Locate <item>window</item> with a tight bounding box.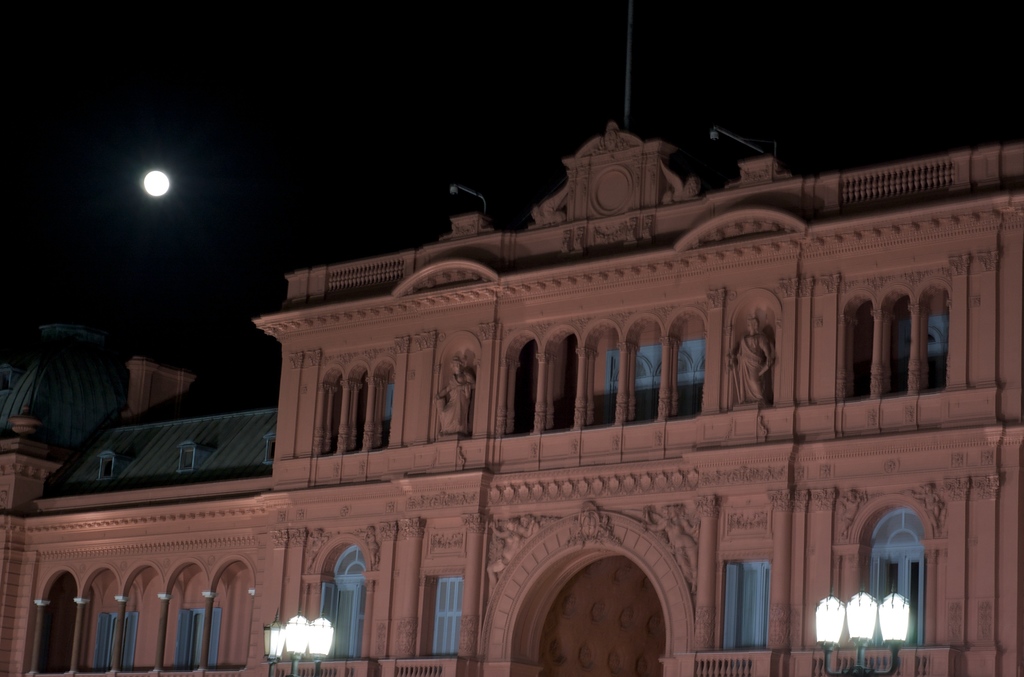
416 566 468 654.
